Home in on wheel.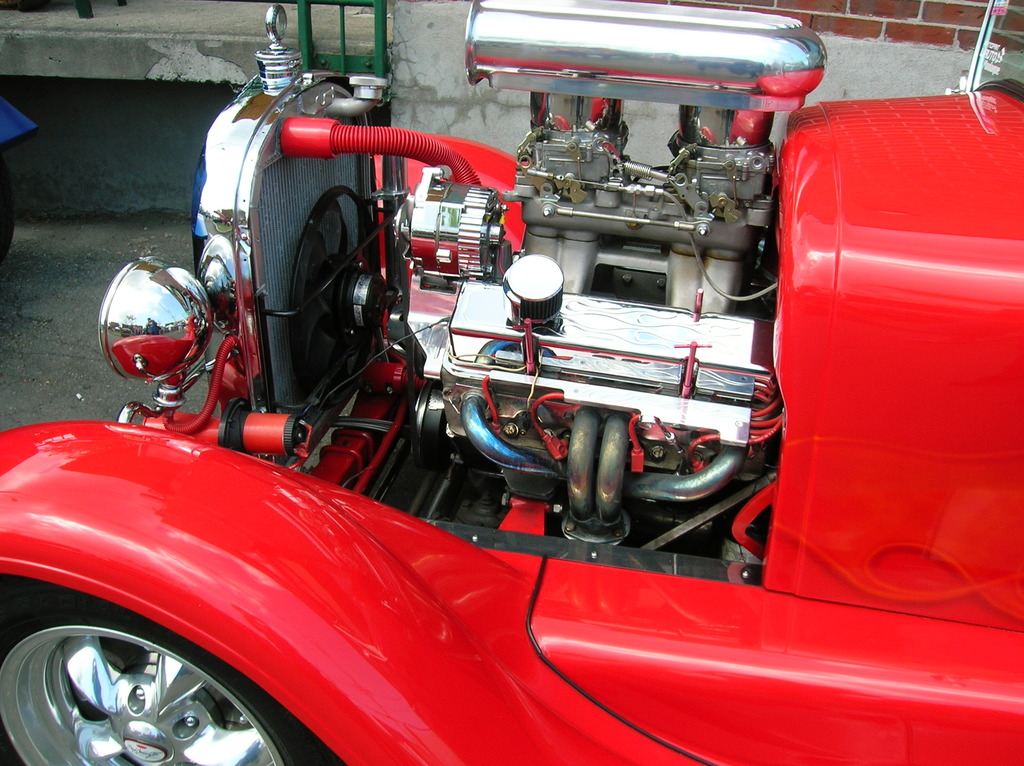
Homed in at select_region(0, 582, 317, 765).
